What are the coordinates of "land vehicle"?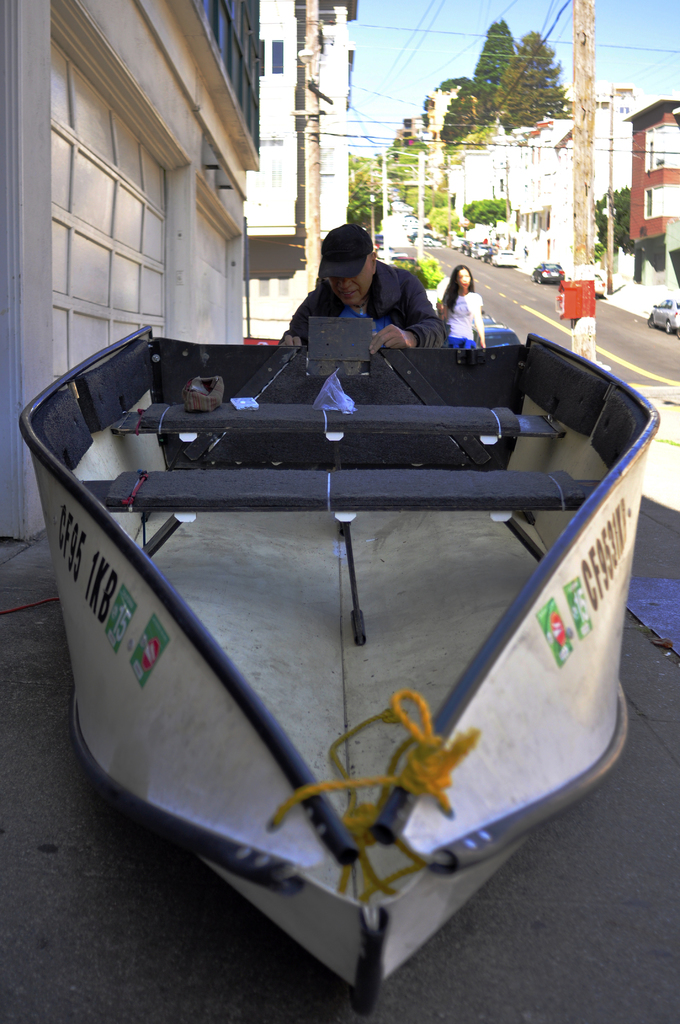
left=537, top=259, right=569, bottom=285.
